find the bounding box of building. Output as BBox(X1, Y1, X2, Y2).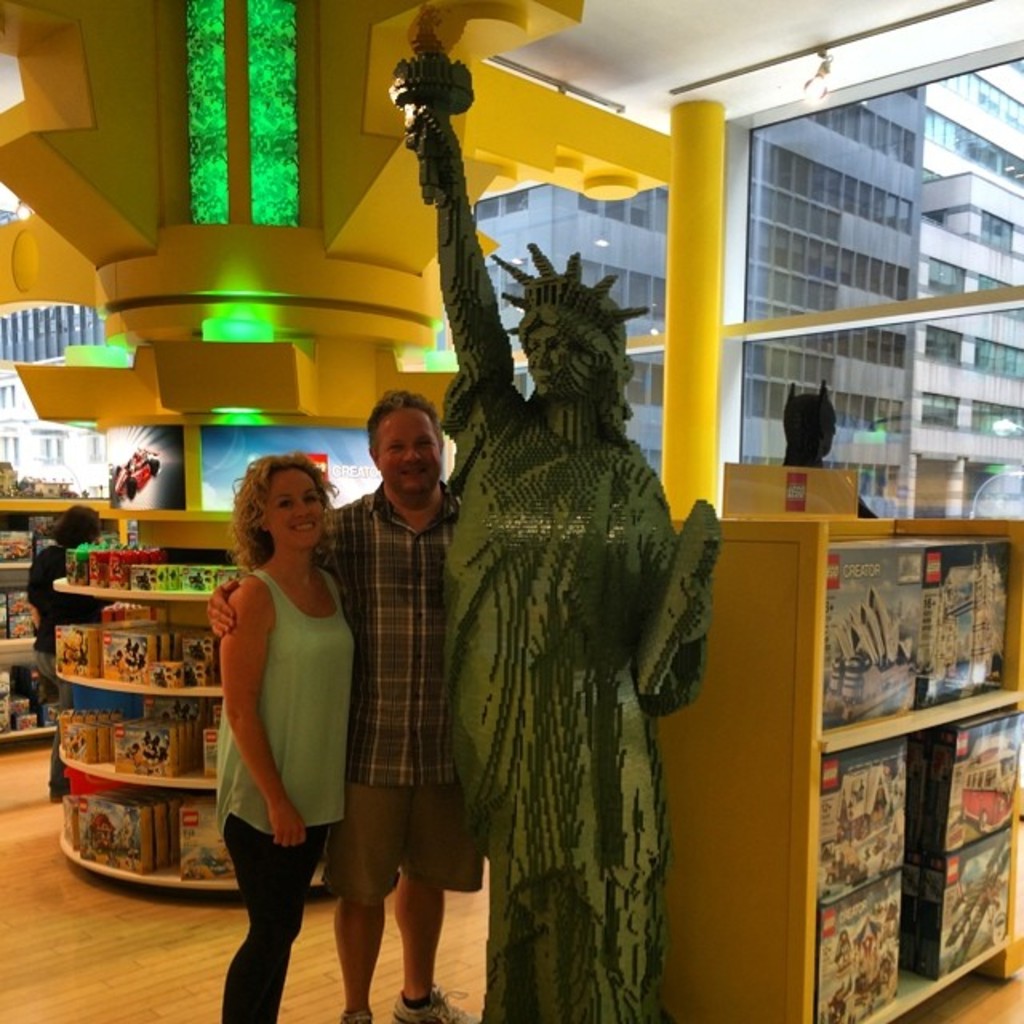
BBox(906, 62, 1022, 520).
